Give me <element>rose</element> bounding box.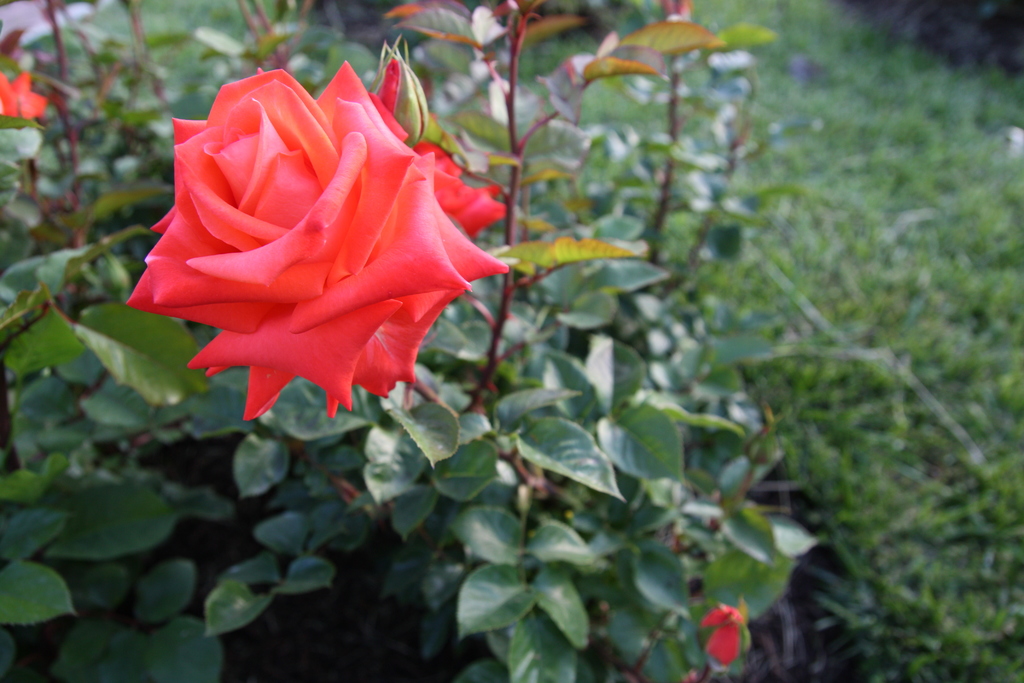
126/56/508/416.
